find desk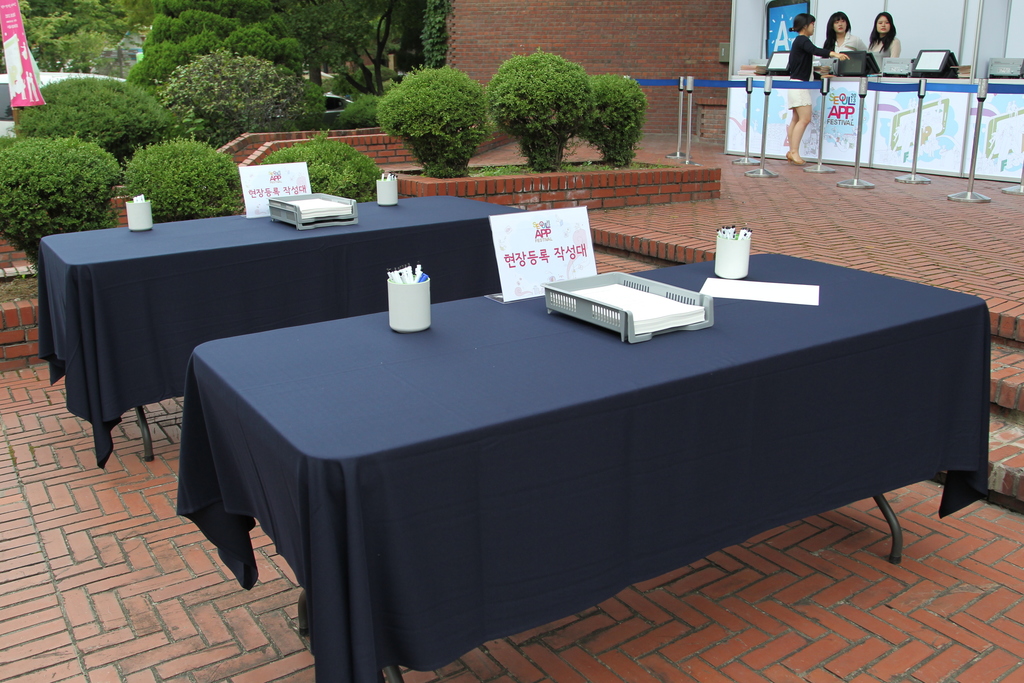
crop(316, 231, 980, 629)
